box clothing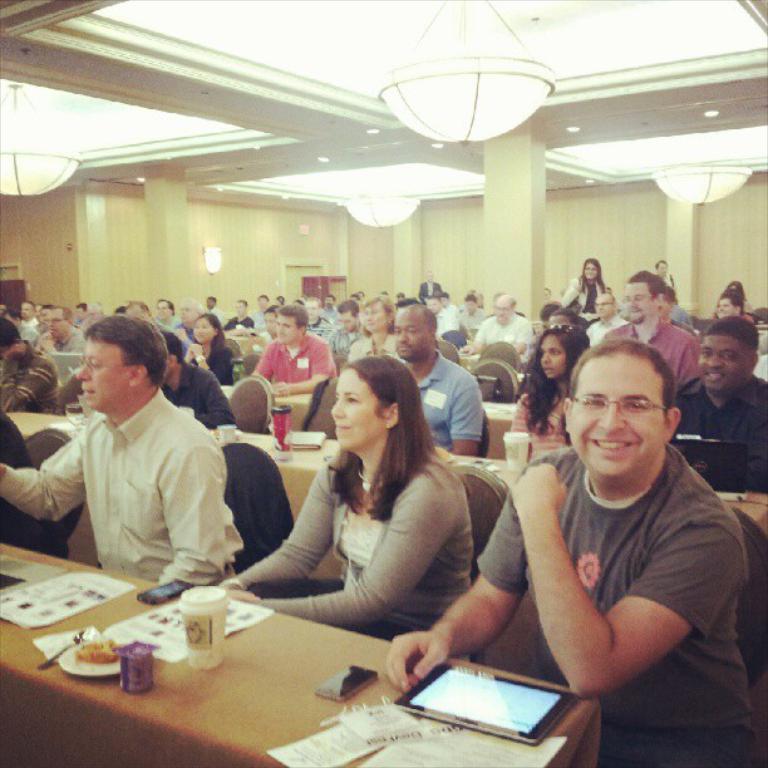
(468,442,755,767)
